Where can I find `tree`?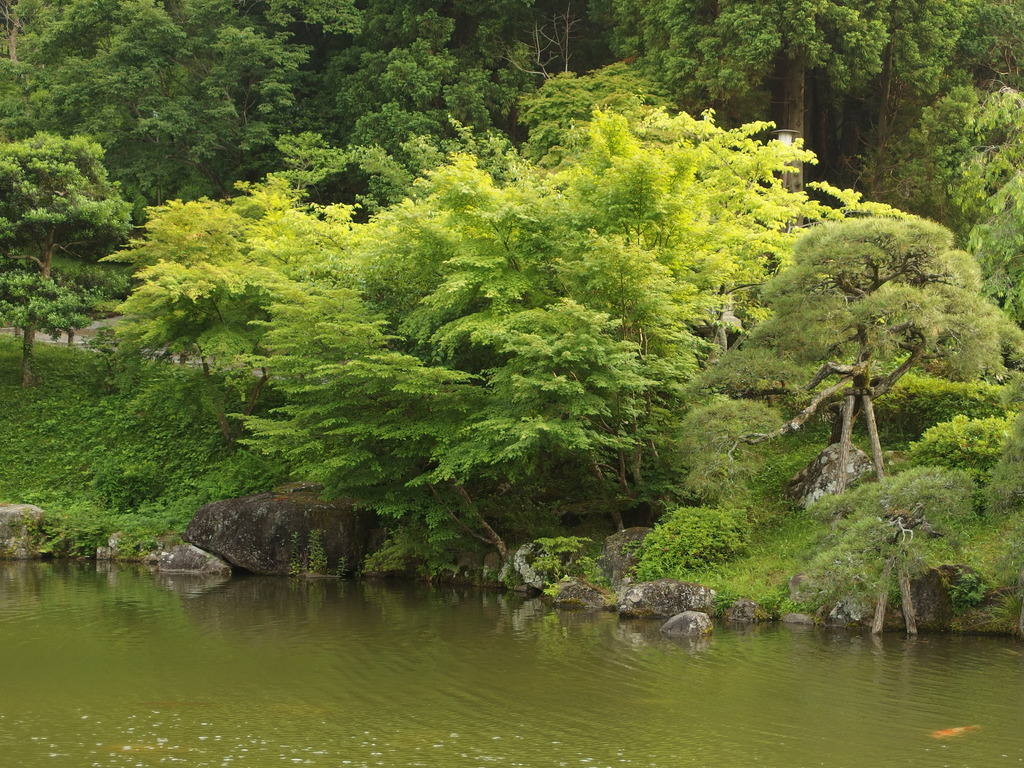
You can find it at (left=269, top=0, right=572, bottom=216).
